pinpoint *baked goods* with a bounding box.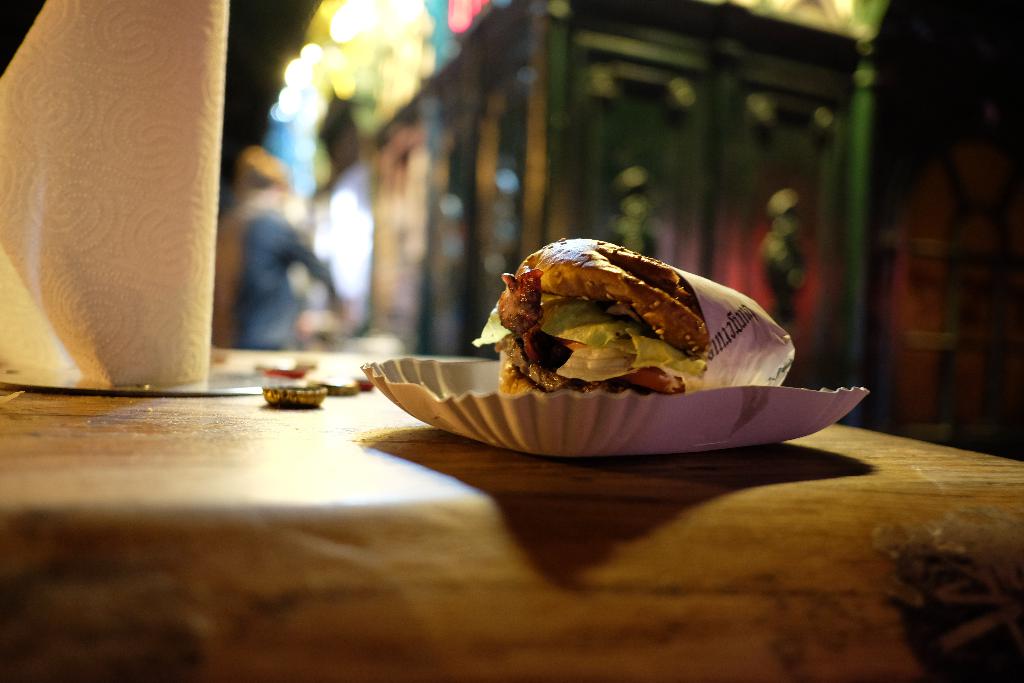
[472, 233, 796, 399].
